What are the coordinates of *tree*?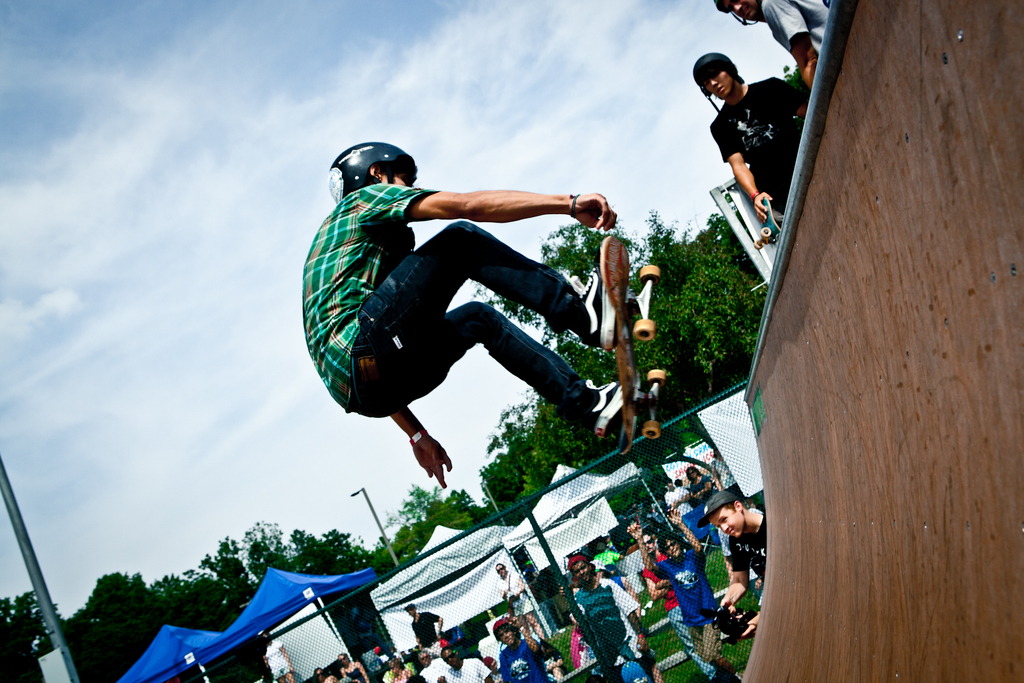
<bbox>0, 589, 47, 682</bbox>.
